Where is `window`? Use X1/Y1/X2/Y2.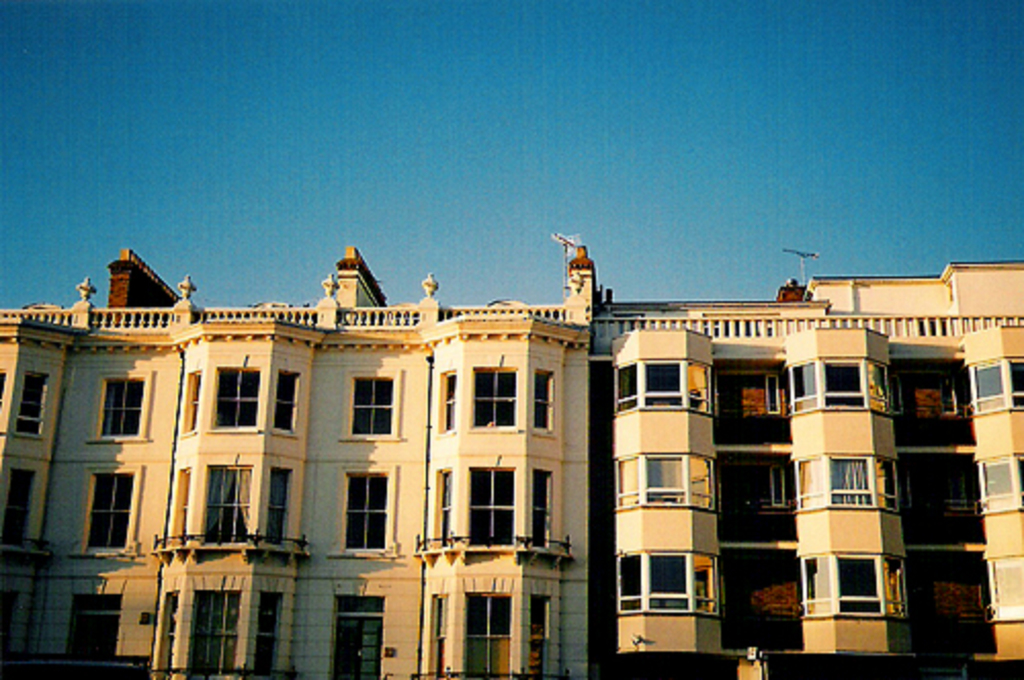
797/547/911/617.
